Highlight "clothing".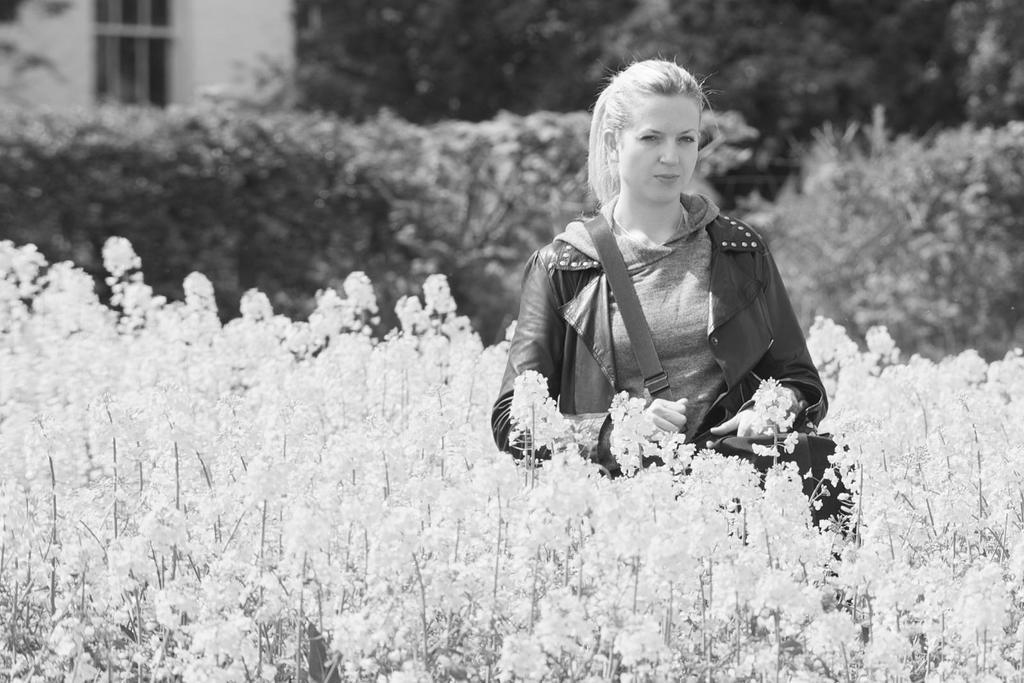
Highlighted region: locate(489, 192, 830, 465).
